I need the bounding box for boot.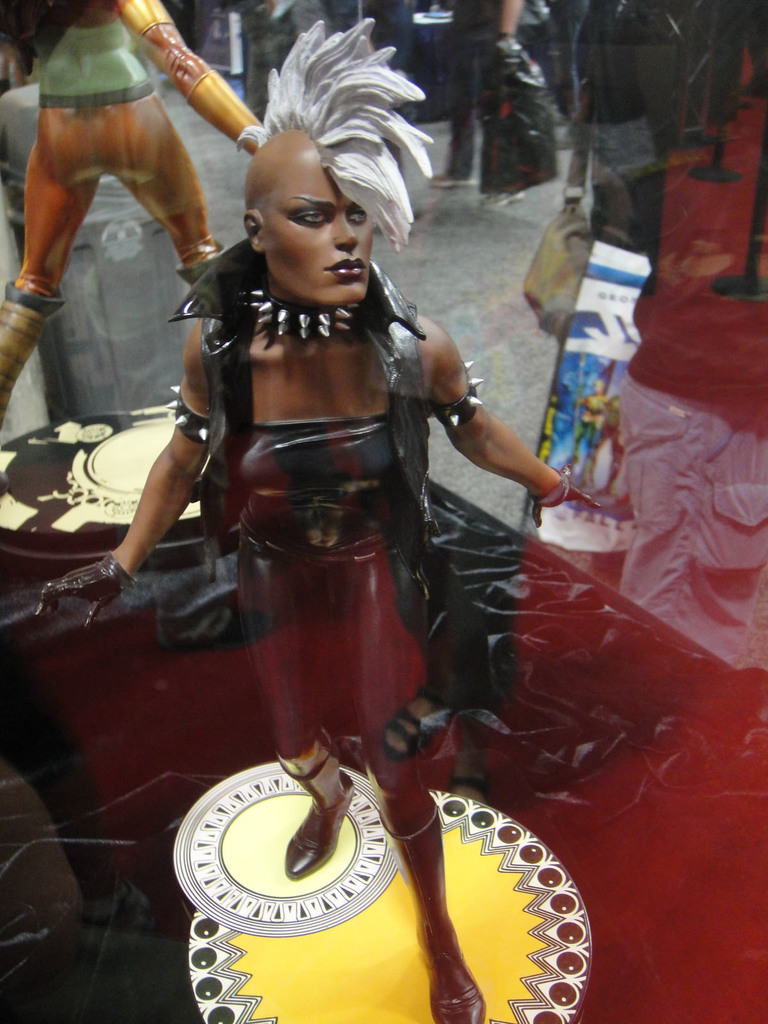
Here it is: detection(383, 796, 493, 1023).
